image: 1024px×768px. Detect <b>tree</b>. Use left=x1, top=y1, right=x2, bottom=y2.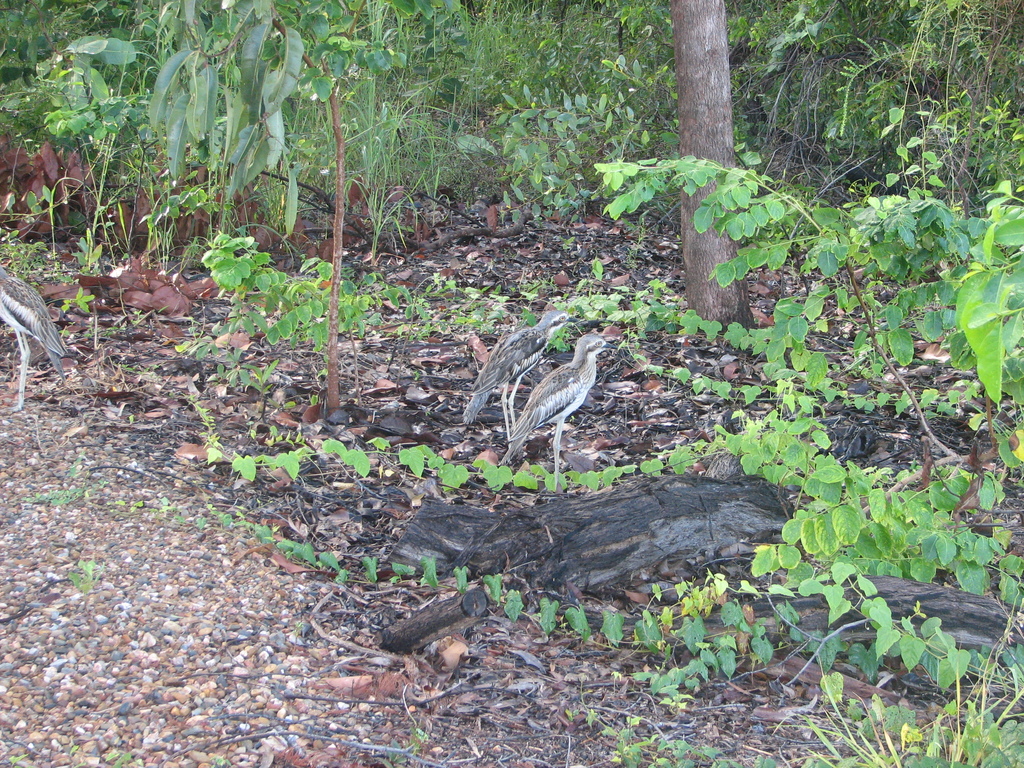
left=679, top=0, right=744, bottom=353.
